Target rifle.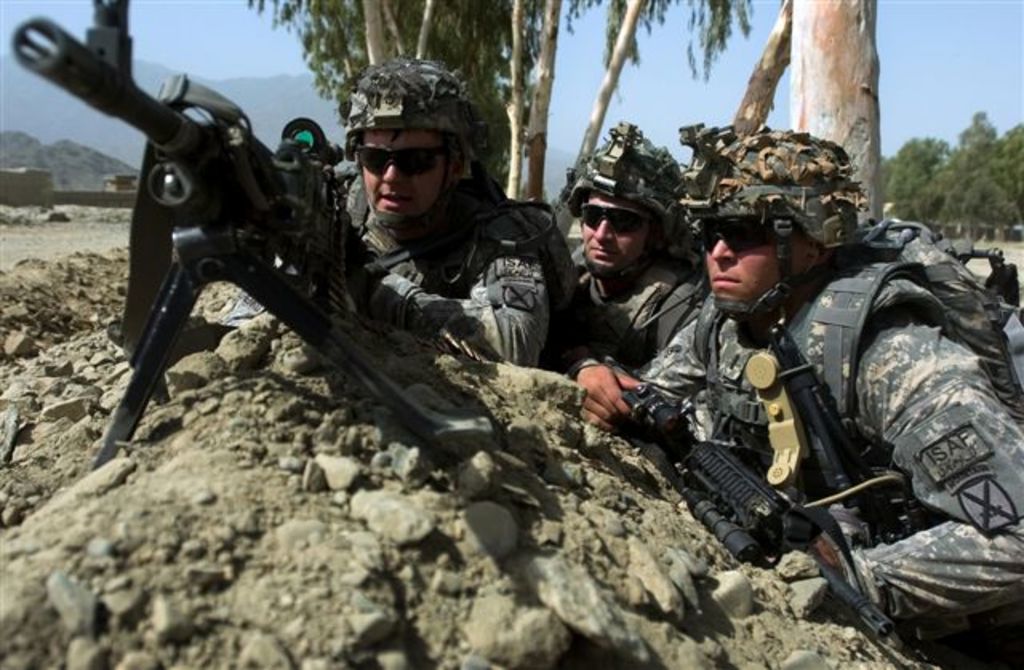
Target region: detection(611, 368, 894, 630).
